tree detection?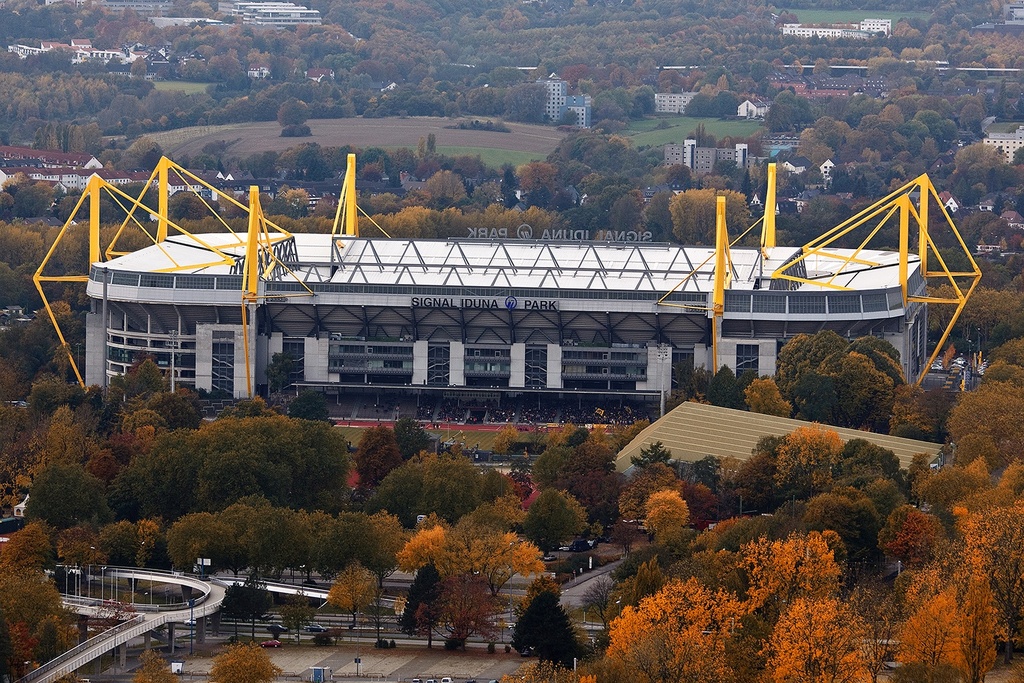
select_region(258, 184, 315, 212)
